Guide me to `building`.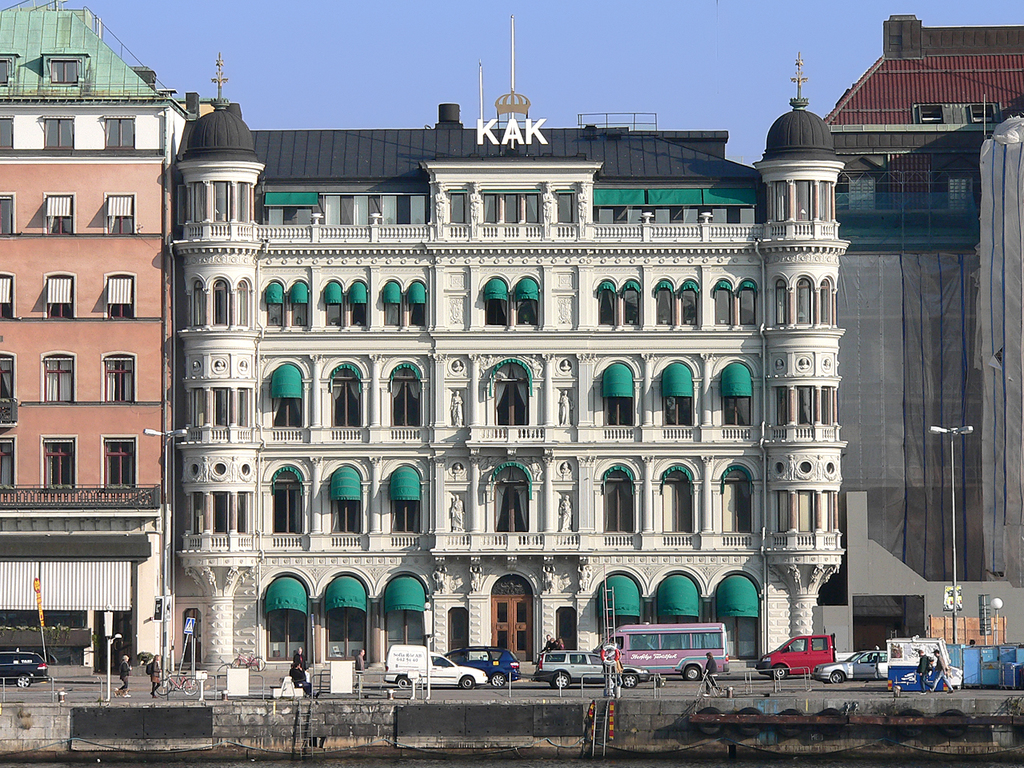
Guidance: 819, 10, 1023, 678.
